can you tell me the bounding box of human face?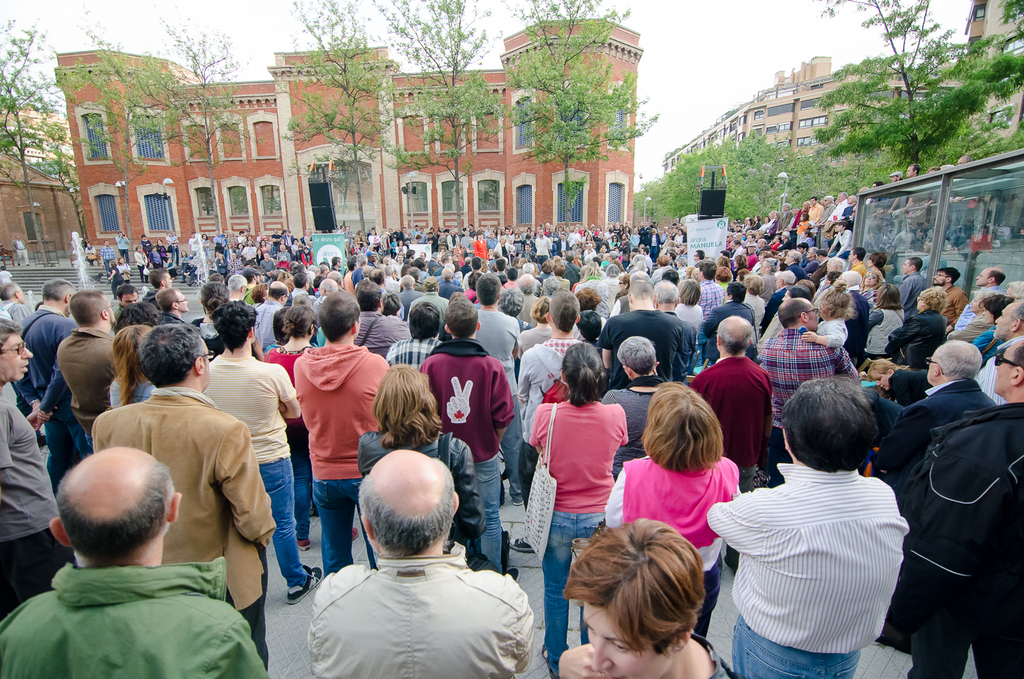
Rect(993, 299, 1019, 336).
